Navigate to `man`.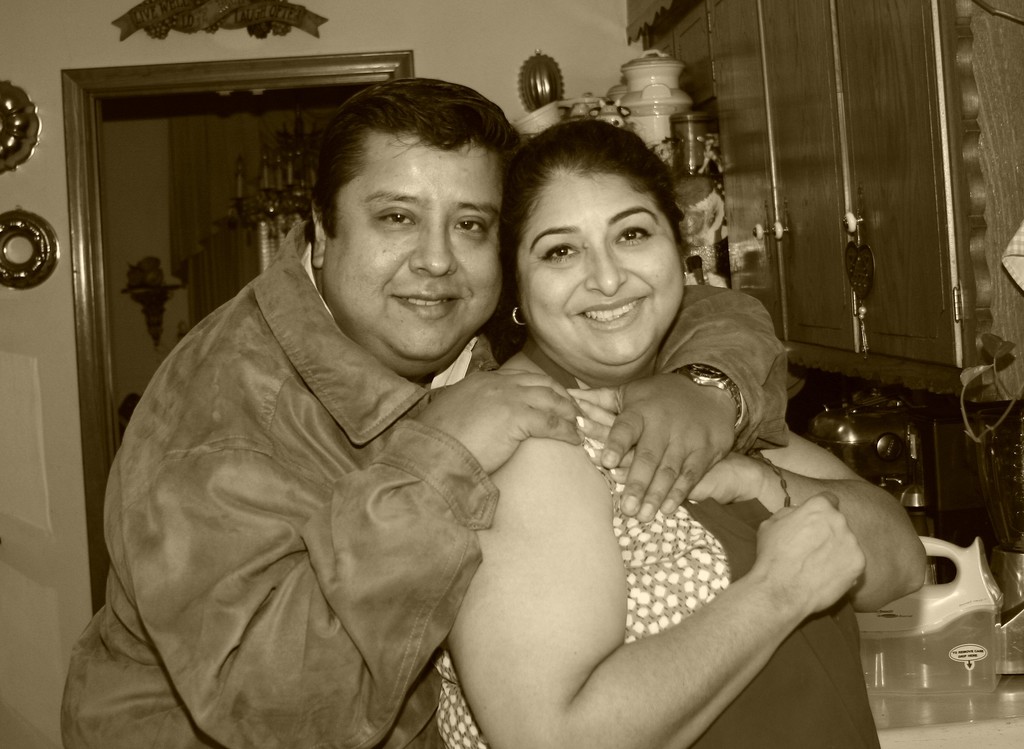
Navigation target: bbox(56, 62, 792, 746).
